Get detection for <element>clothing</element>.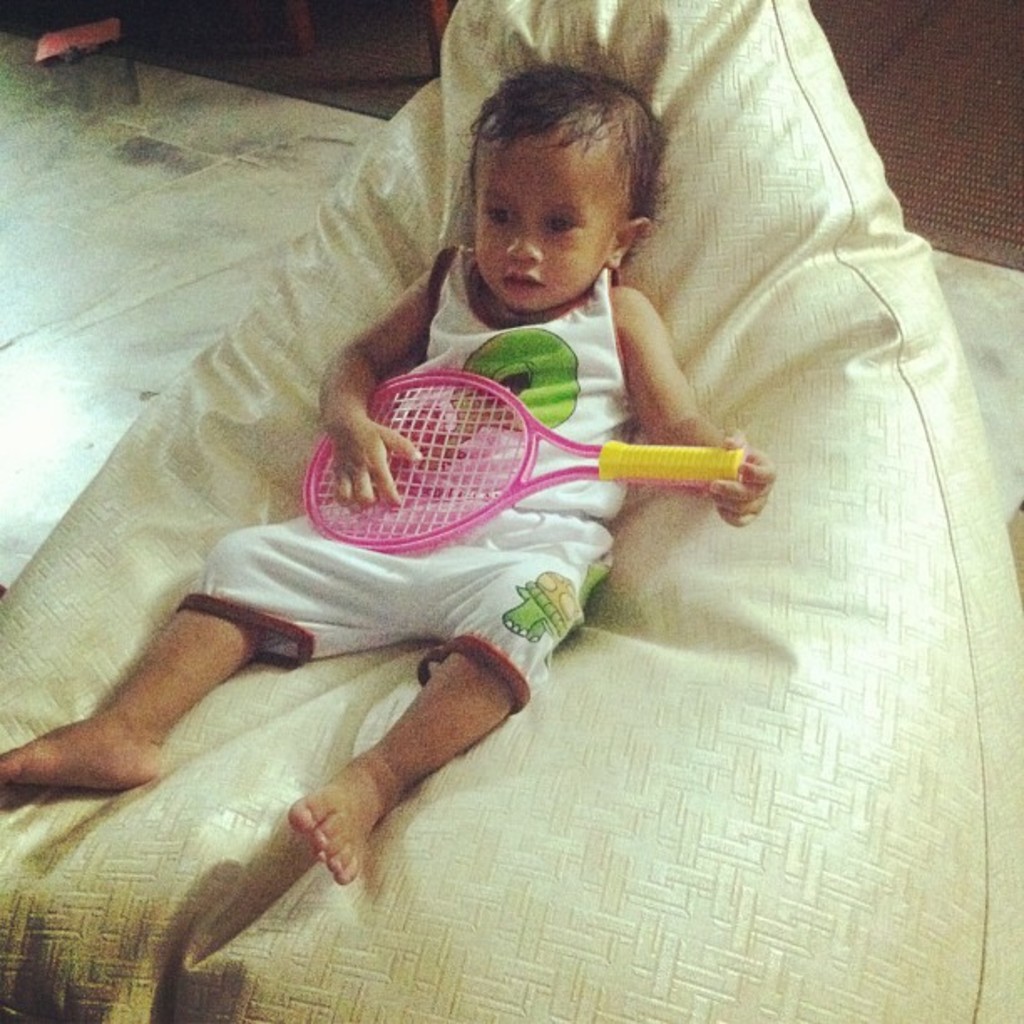
Detection: [174, 236, 636, 719].
